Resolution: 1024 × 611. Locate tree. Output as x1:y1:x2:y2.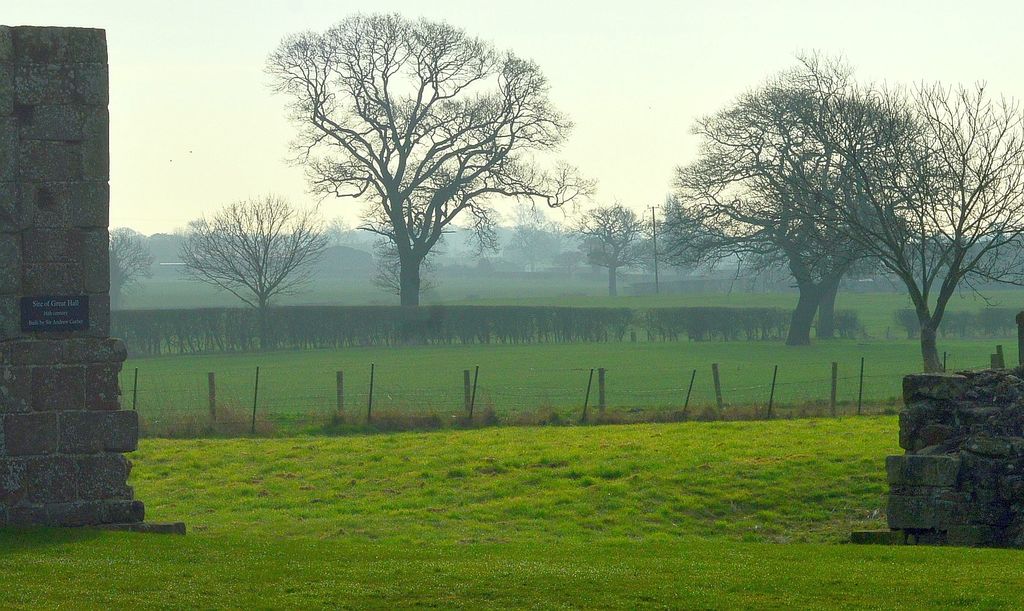
734:40:938:340.
